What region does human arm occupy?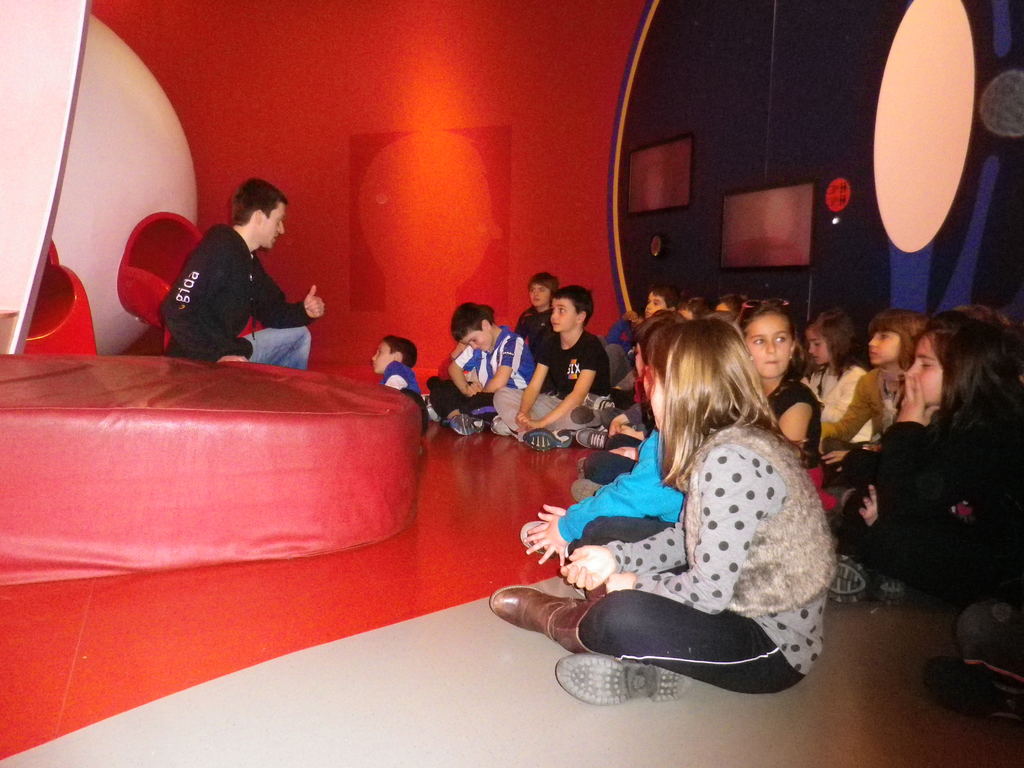
bbox(523, 456, 673, 568).
